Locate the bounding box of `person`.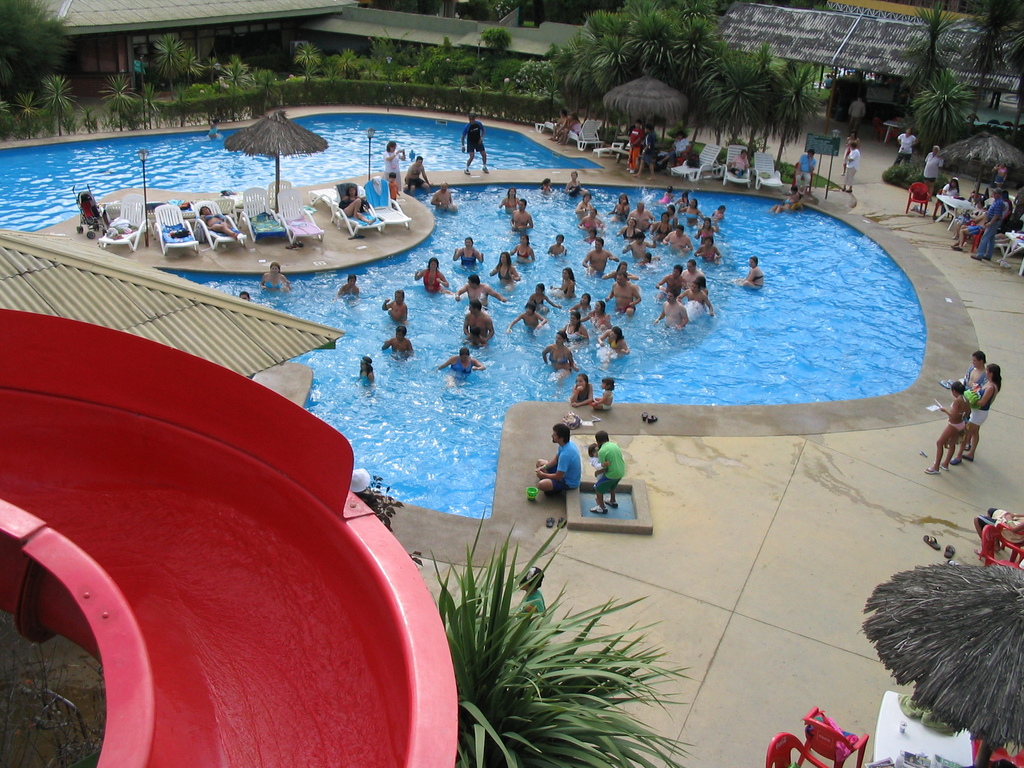
Bounding box: <bbox>677, 131, 694, 173</bbox>.
